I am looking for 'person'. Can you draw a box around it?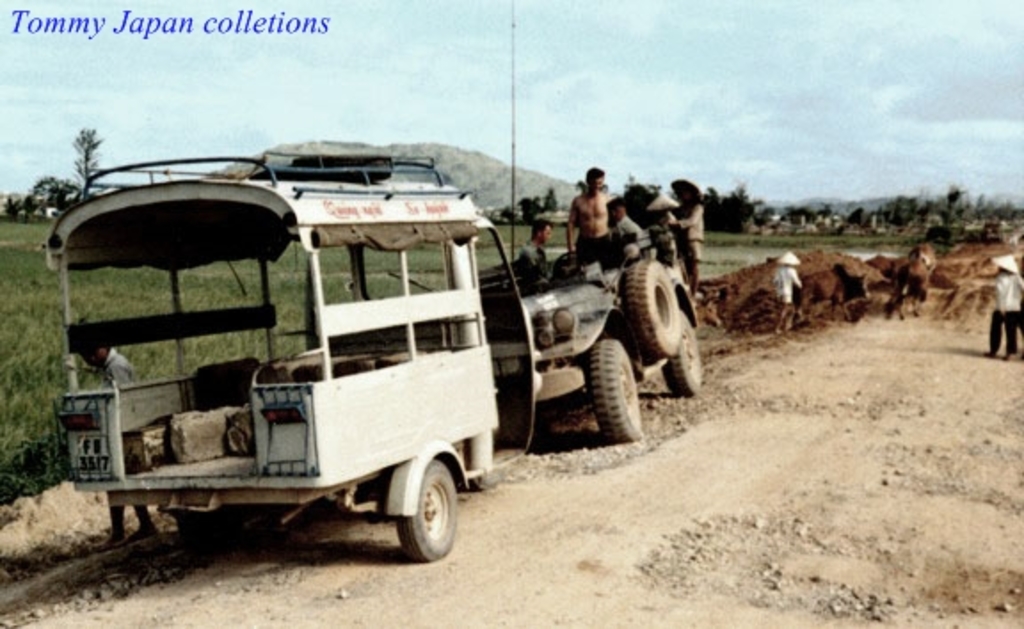
Sure, the bounding box is [565, 160, 617, 275].
